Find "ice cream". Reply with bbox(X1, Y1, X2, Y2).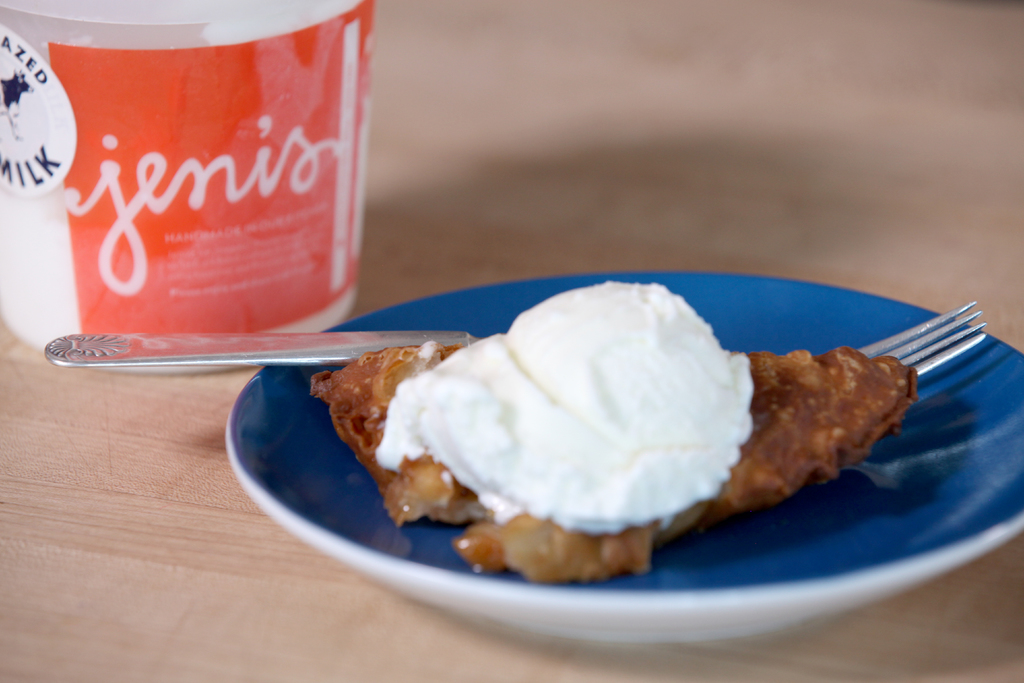
bbox(376, 267, 742, 538).
